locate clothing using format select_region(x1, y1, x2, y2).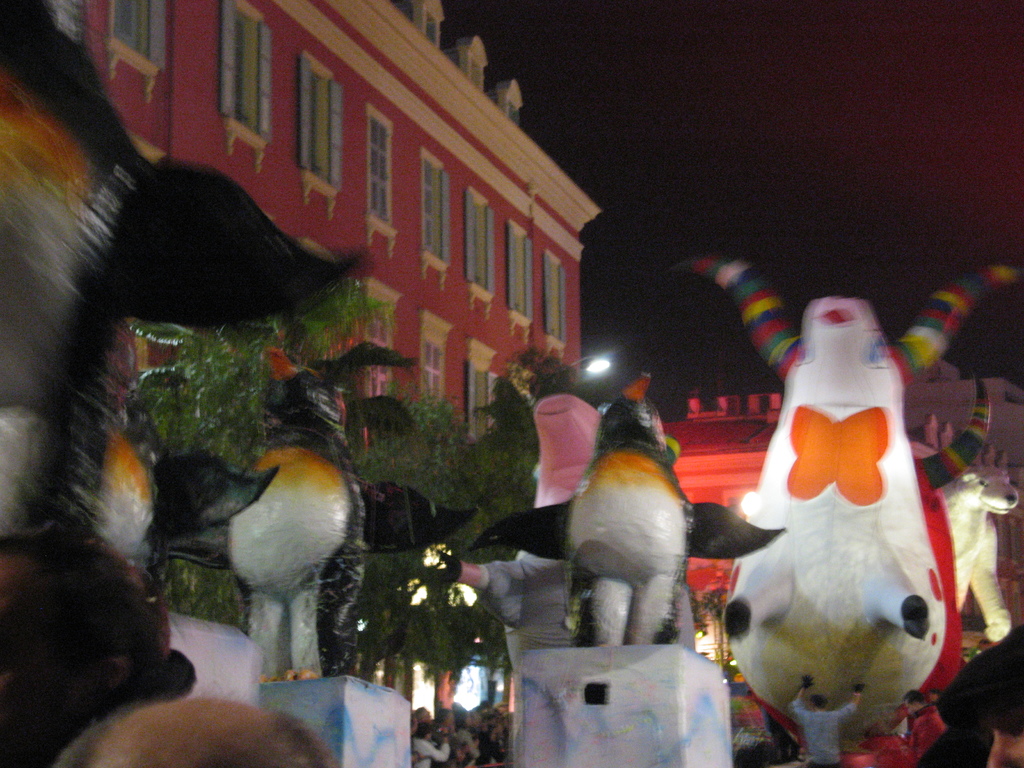
select_region(410, 737, 453, 767).
